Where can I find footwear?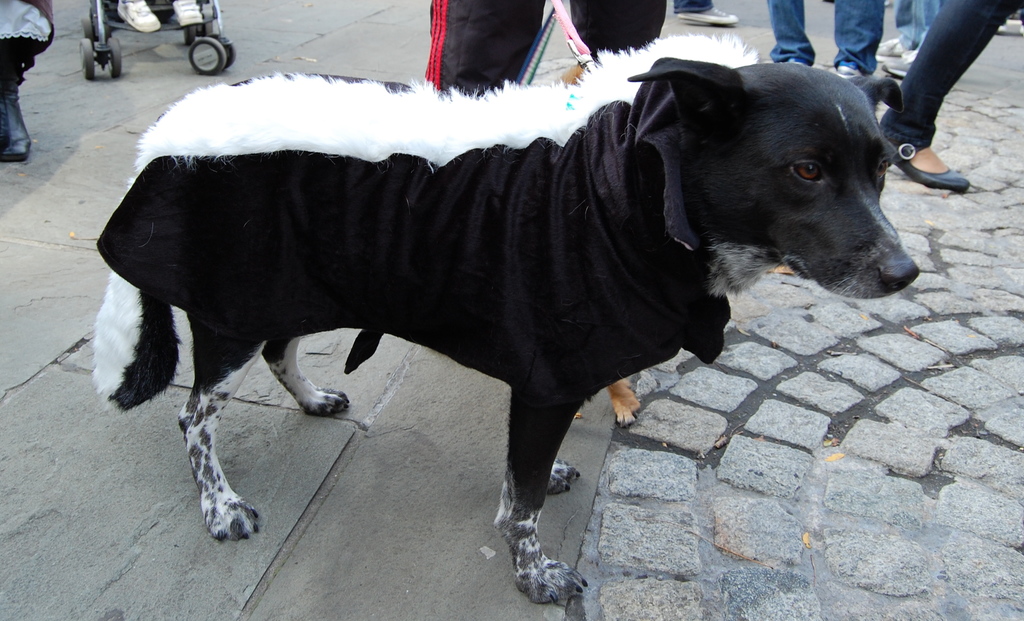
You can find it at locate(890, 145, 972, 191).
